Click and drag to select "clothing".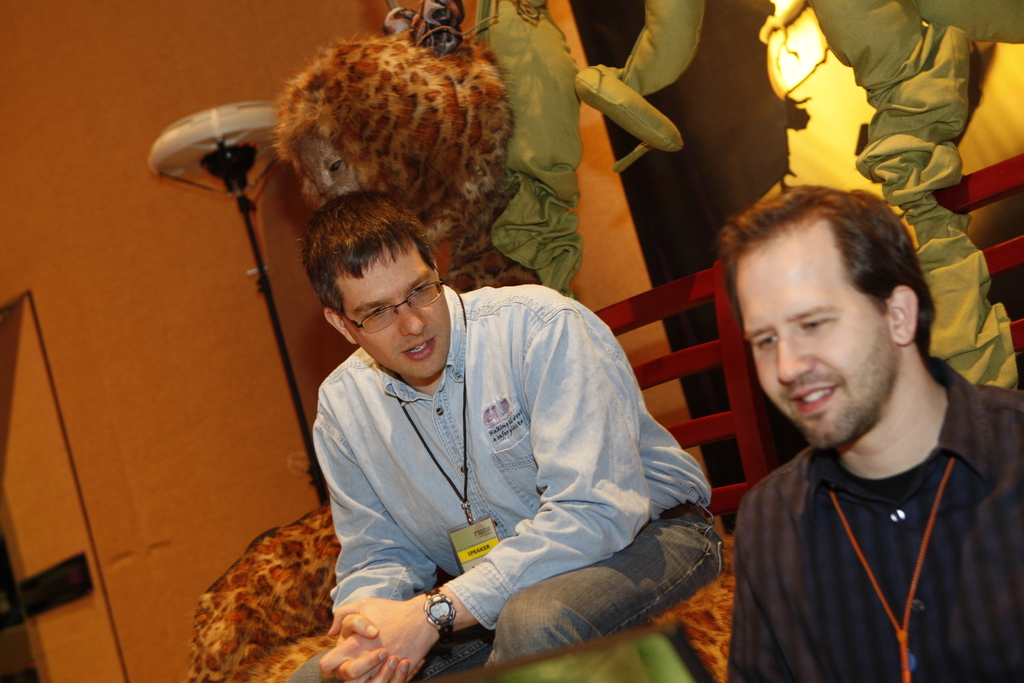
Selection: 726:358:1023:682.
